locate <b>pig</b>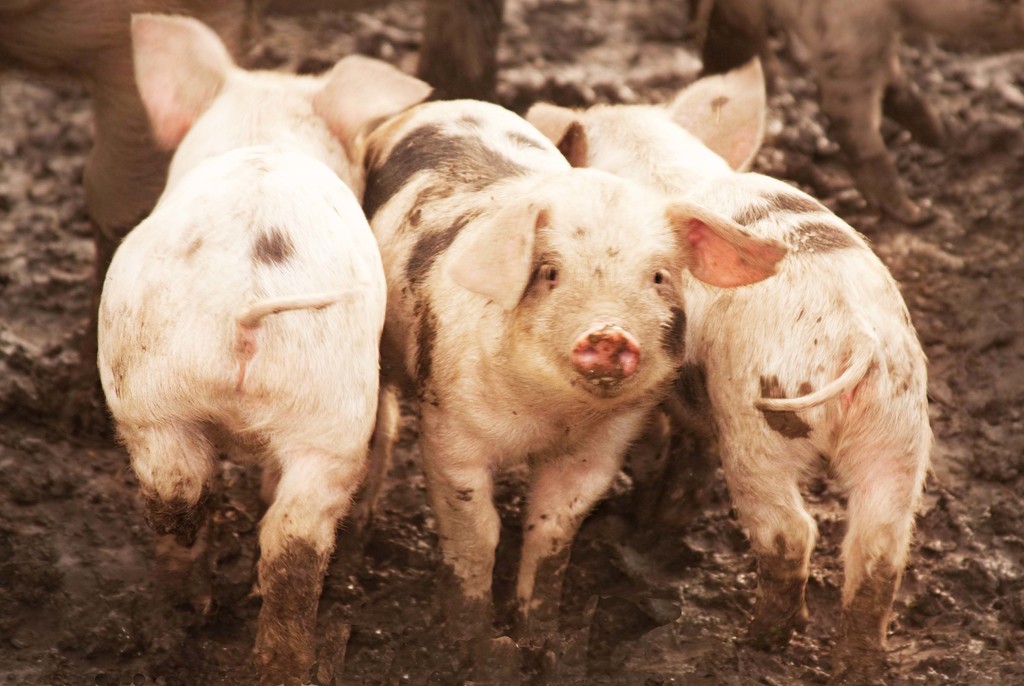
89, 8, 433, 685
